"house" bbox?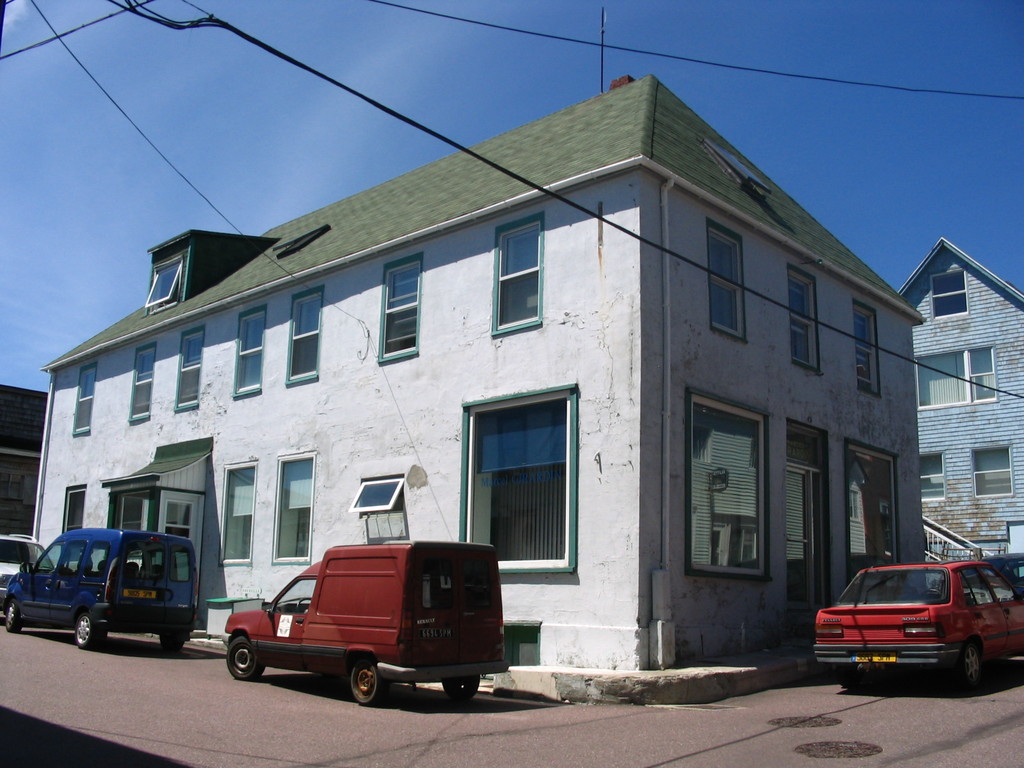
61,74,970,675
